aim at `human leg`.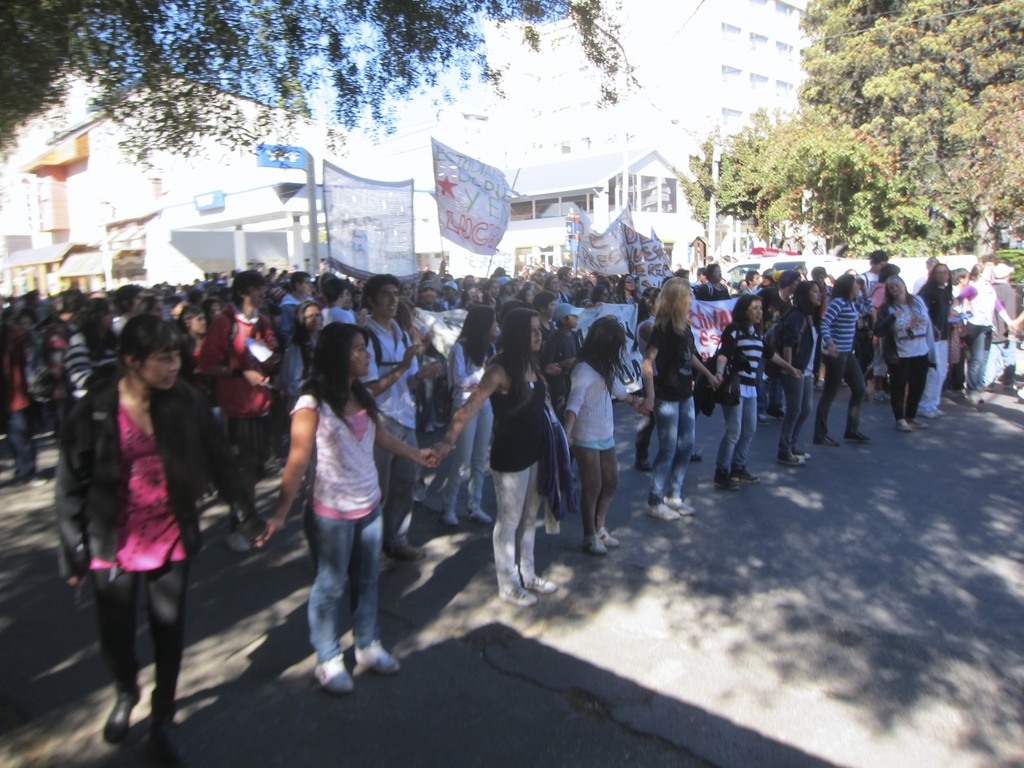
Aimed at x1=452, y1=397, x2=463, y2=528.
